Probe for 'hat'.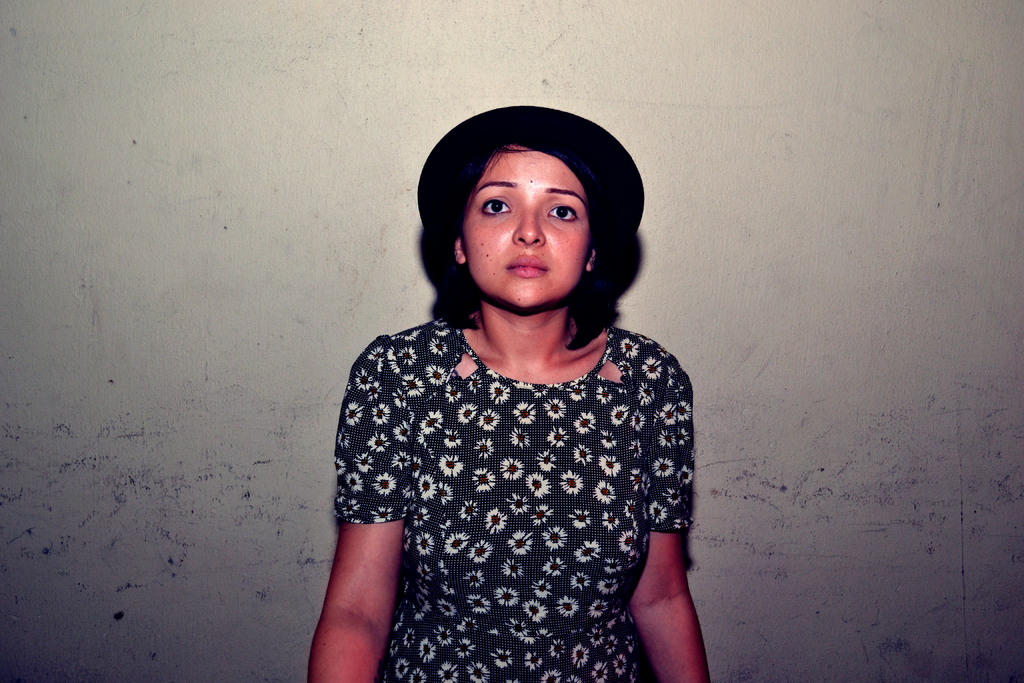
Probe result: bbox=[415, 101, 646, 247].
